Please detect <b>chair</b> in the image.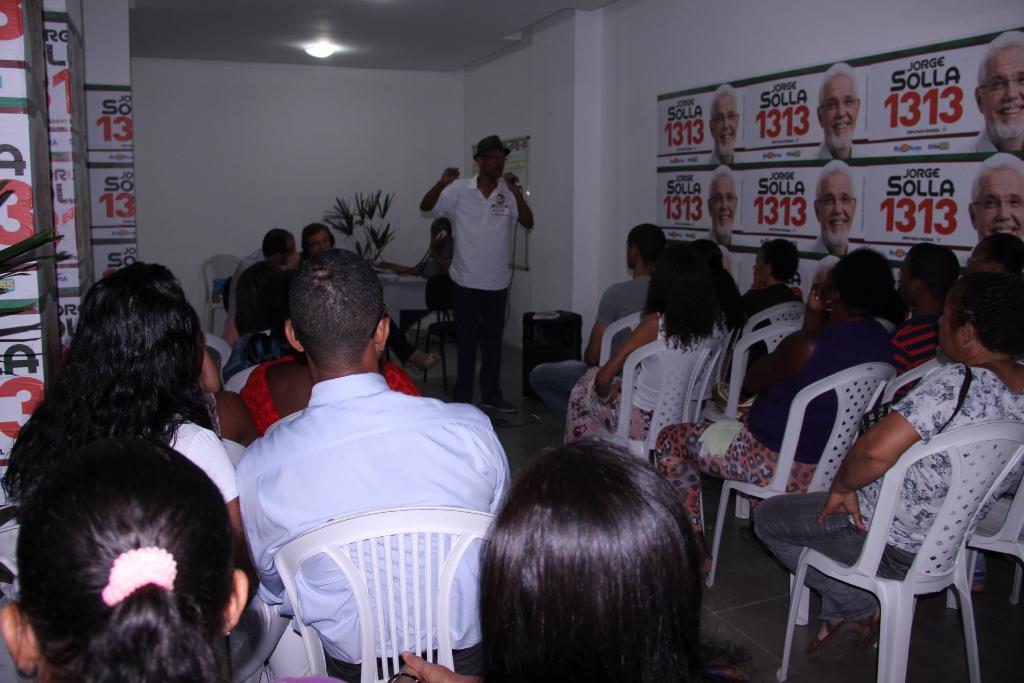
box(262, 509, 509, 682).
